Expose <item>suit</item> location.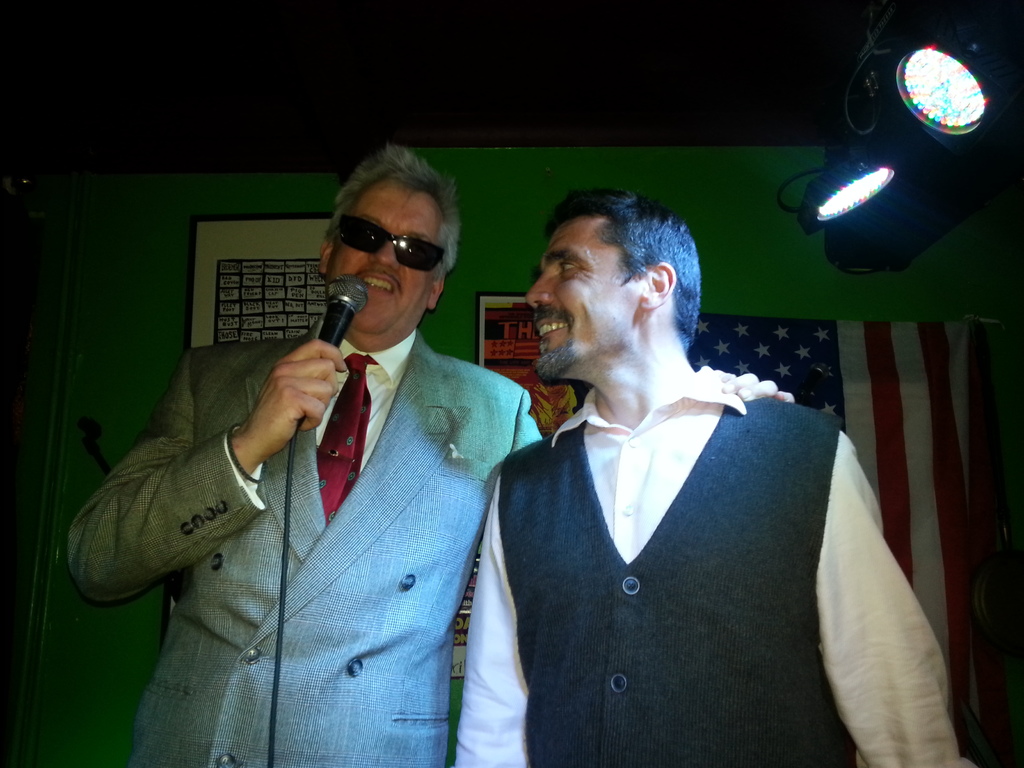
Exposed at BBox(121, 238, 541, 727).
